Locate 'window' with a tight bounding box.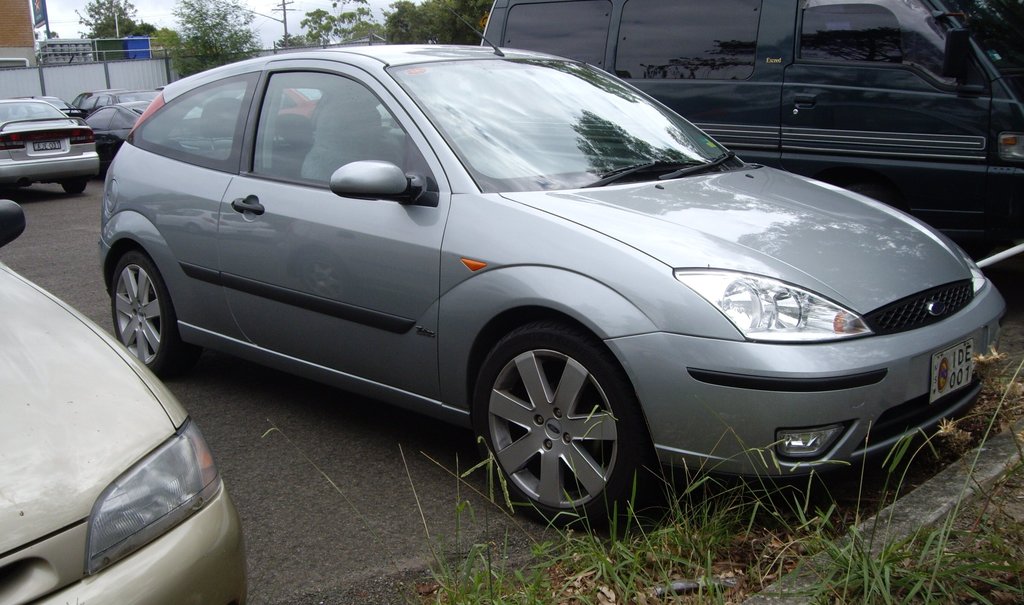
rect(245, 71, 408, 172).
